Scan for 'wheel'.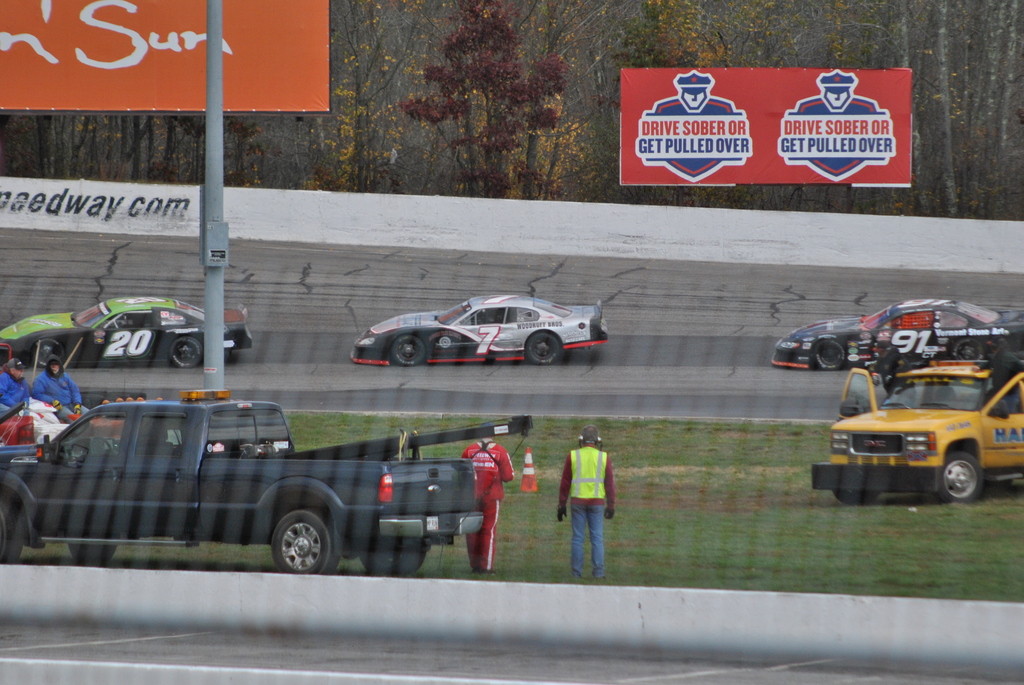
Scan result: 0/500/22/561.
